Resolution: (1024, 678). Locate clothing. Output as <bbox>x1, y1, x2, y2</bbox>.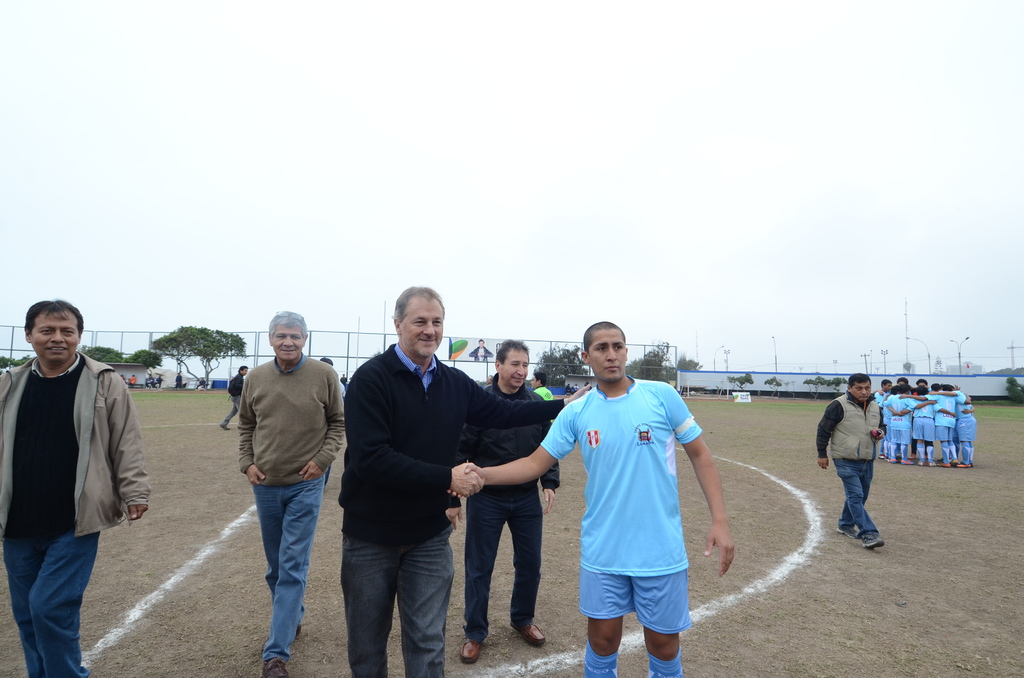
<bbox>531, 384, 556, 402</bbox>.
